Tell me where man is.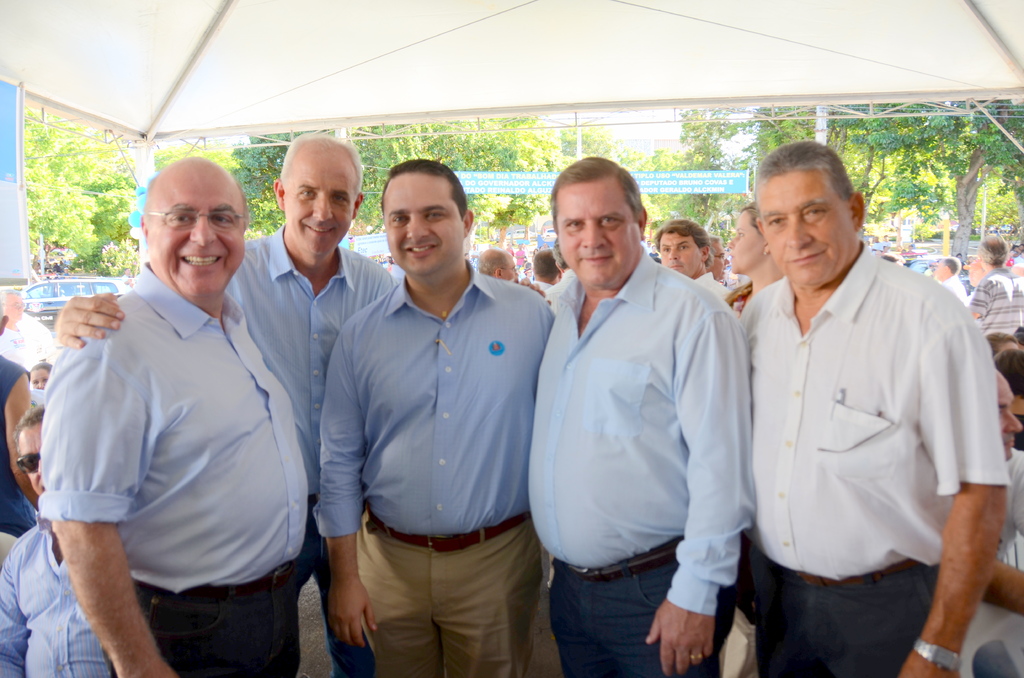
man is at [710,236,729,286].
